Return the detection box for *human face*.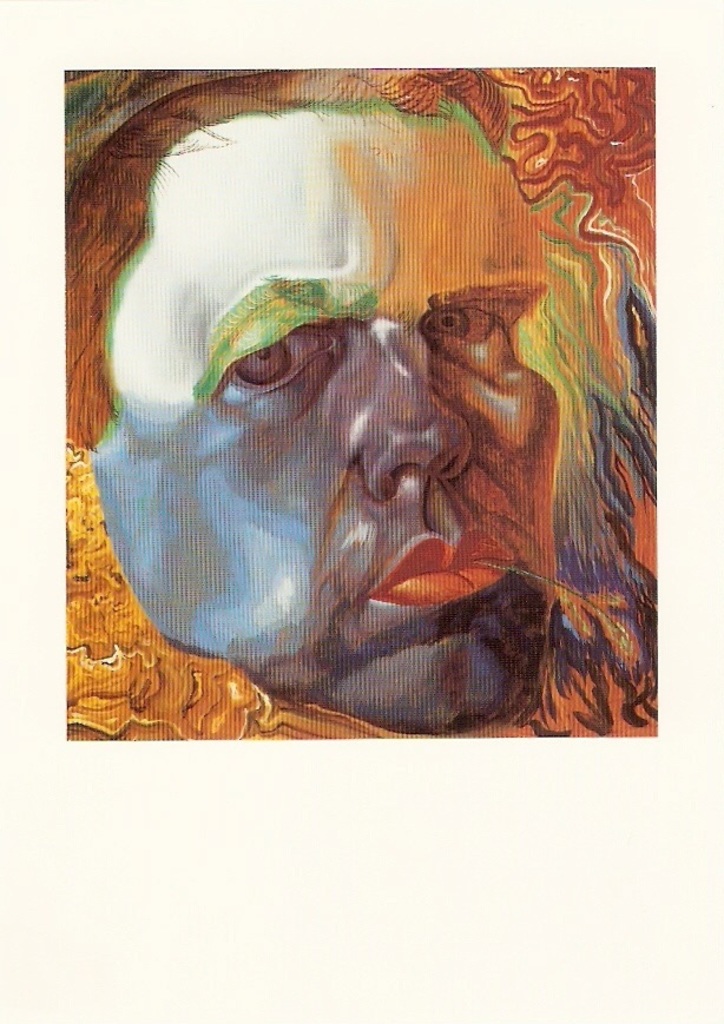
select_region(84, 100, 558, 736).
